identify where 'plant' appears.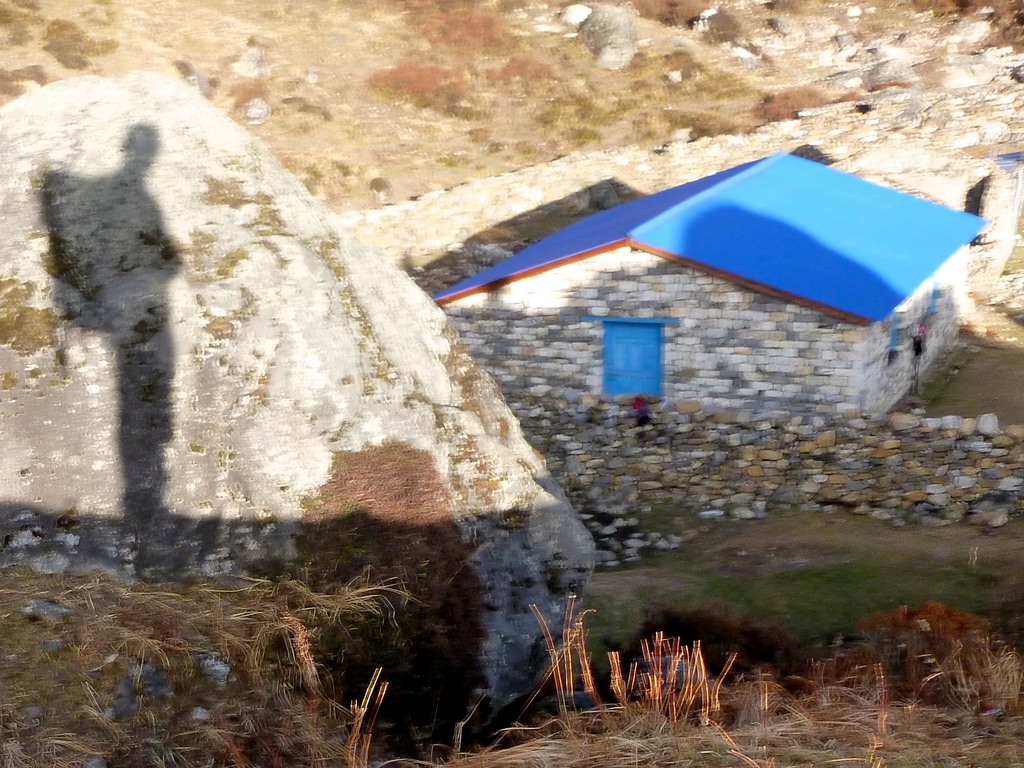
Appears at [x1=373, y1=62, x2=467, y2=111].
